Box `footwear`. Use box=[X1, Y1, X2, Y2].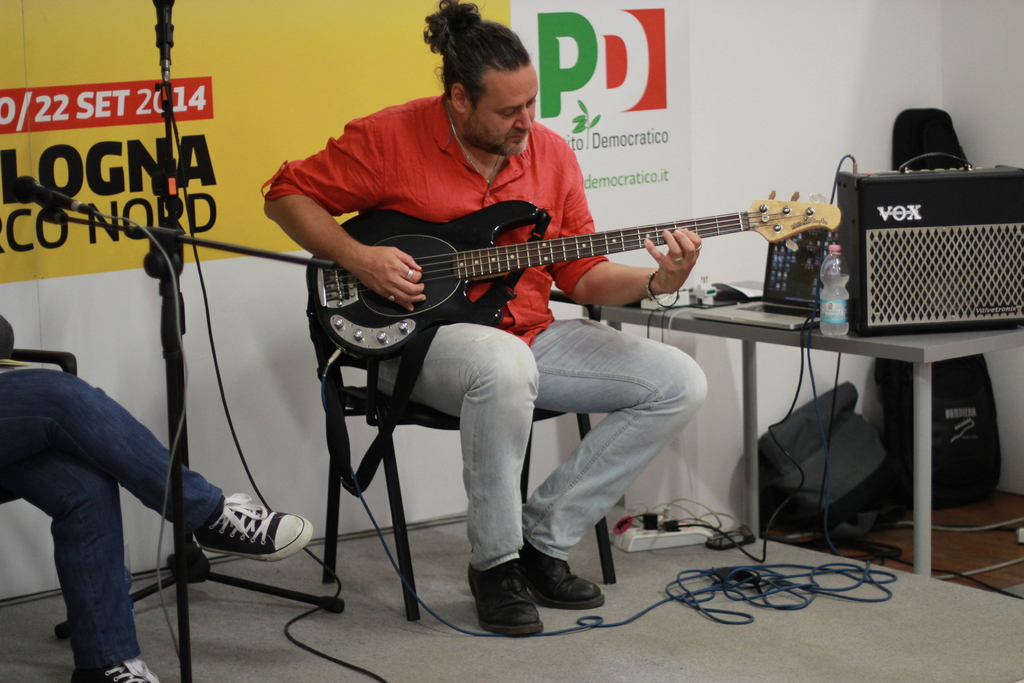
box=[519, 543, 605, 614].
